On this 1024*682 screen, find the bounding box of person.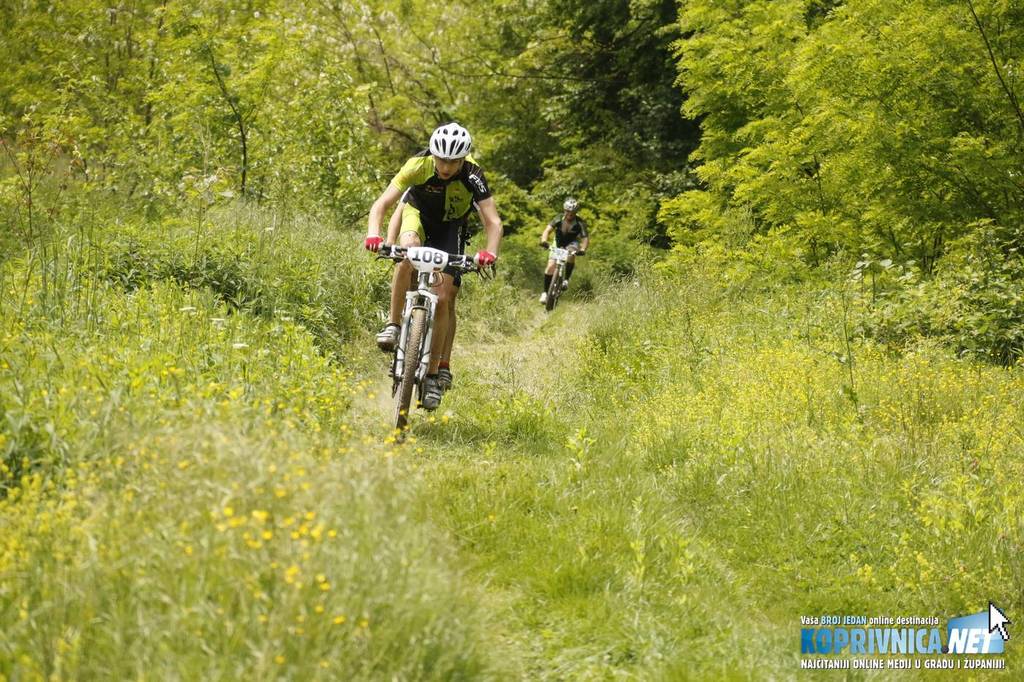
Bounding box: box=[360, 121, 509, 414].
